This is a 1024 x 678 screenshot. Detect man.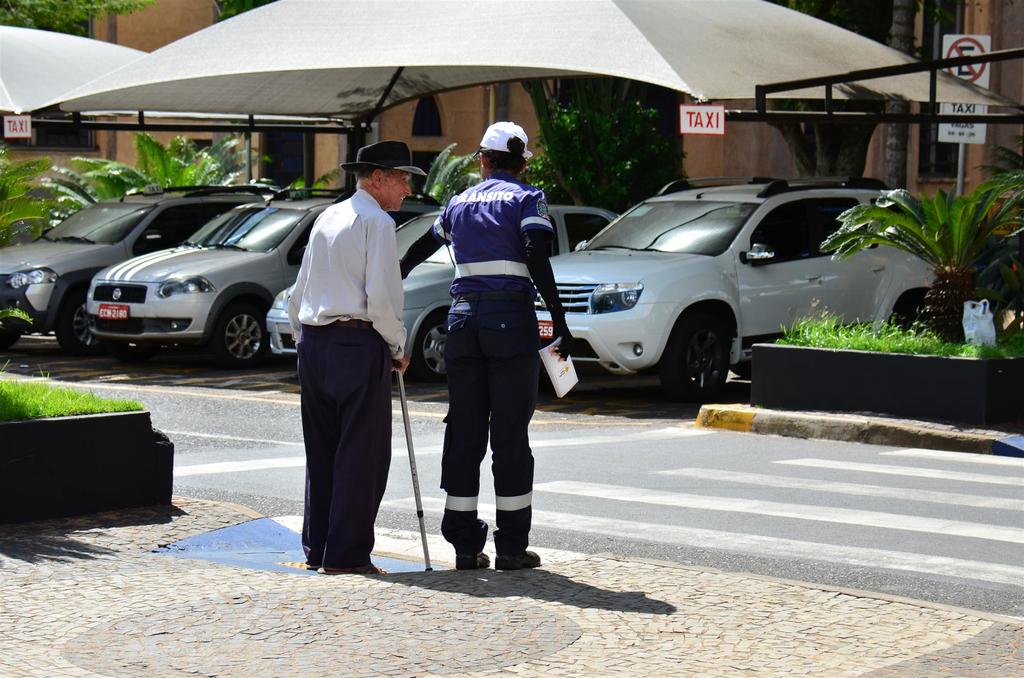
{"x1": 270, "y1": 145, "x2": 404, "y2": 573}.
